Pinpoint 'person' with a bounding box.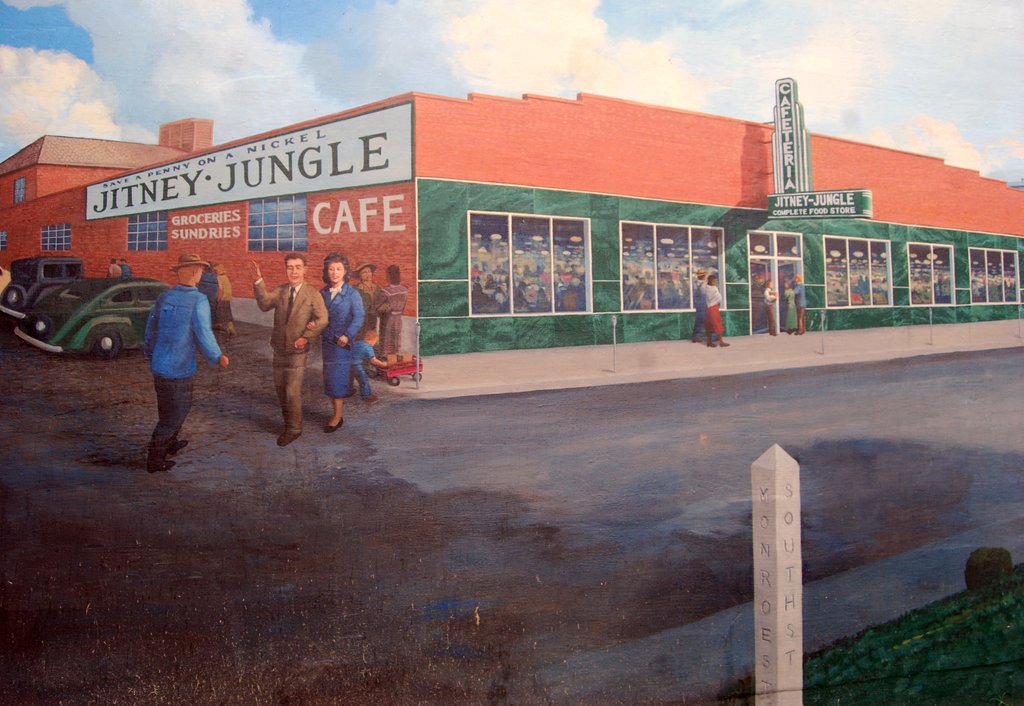
[781,277,798,339].
